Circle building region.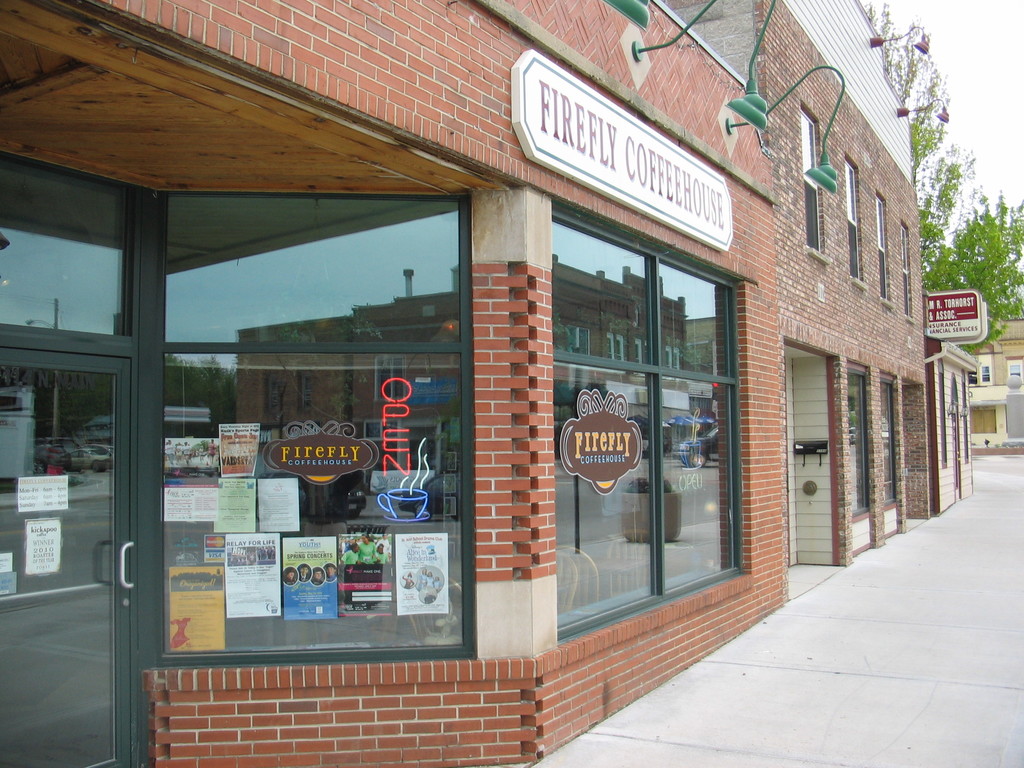
Region: region(975, 317, 1023, 456).
